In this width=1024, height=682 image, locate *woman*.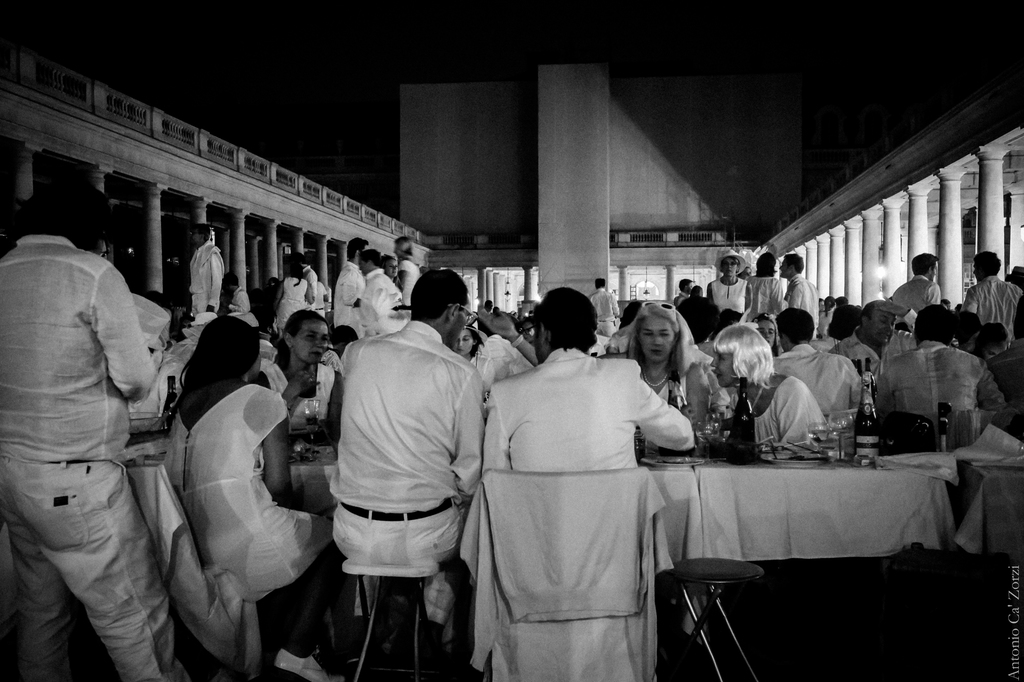
Bounding box: (392, 237, 419, 305).
